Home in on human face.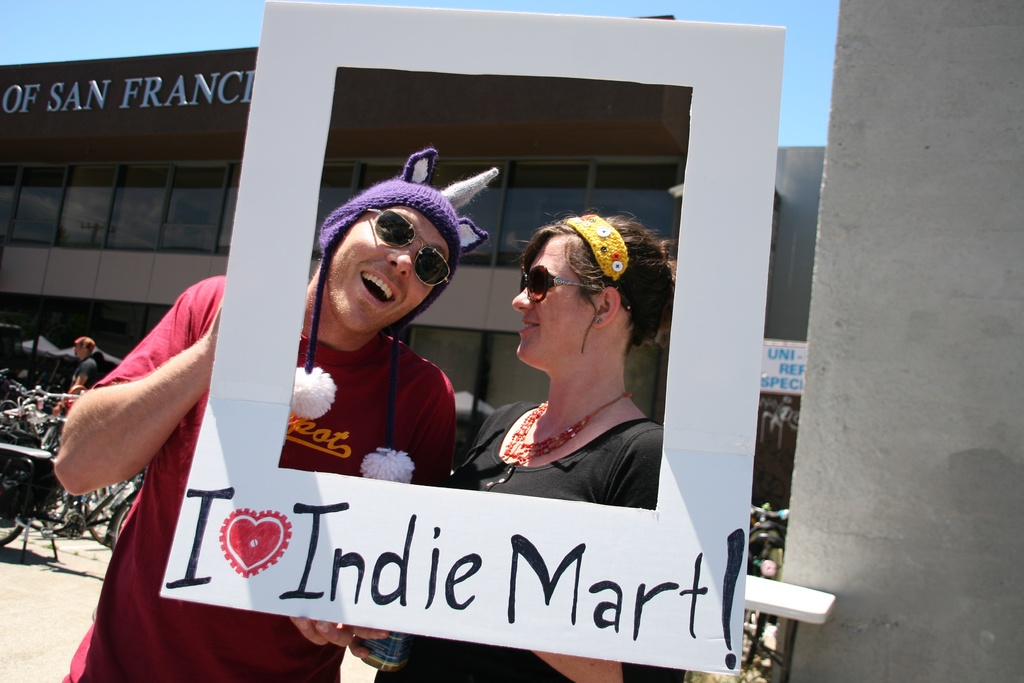
Homed in at left=326, top=202, right=451, bottom=332.
